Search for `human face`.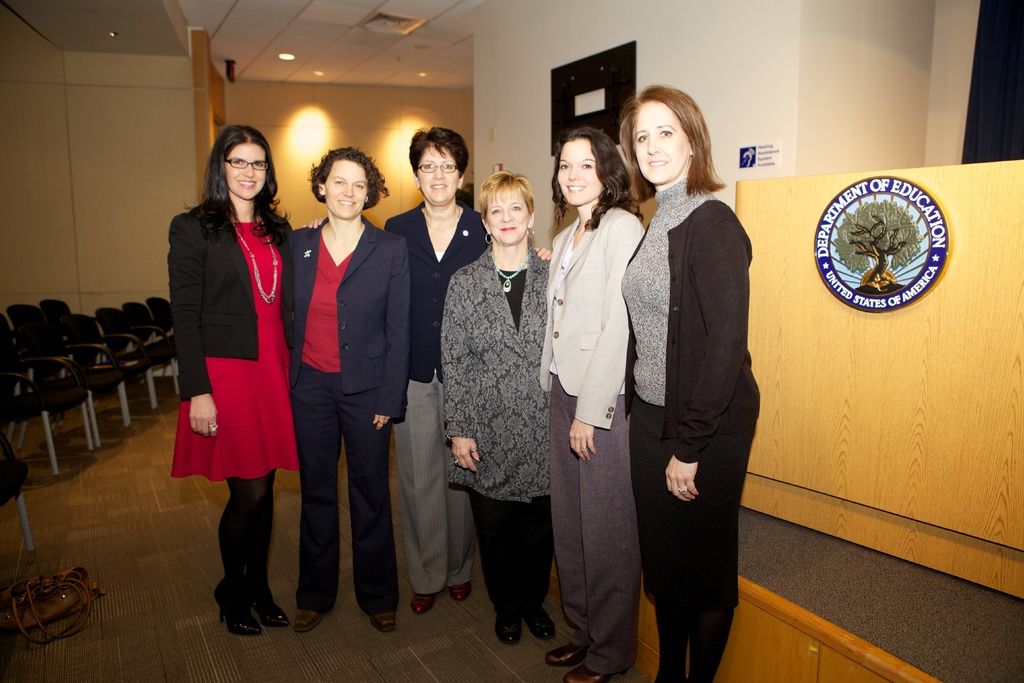
Found at region(414, 143, 458, 199).
